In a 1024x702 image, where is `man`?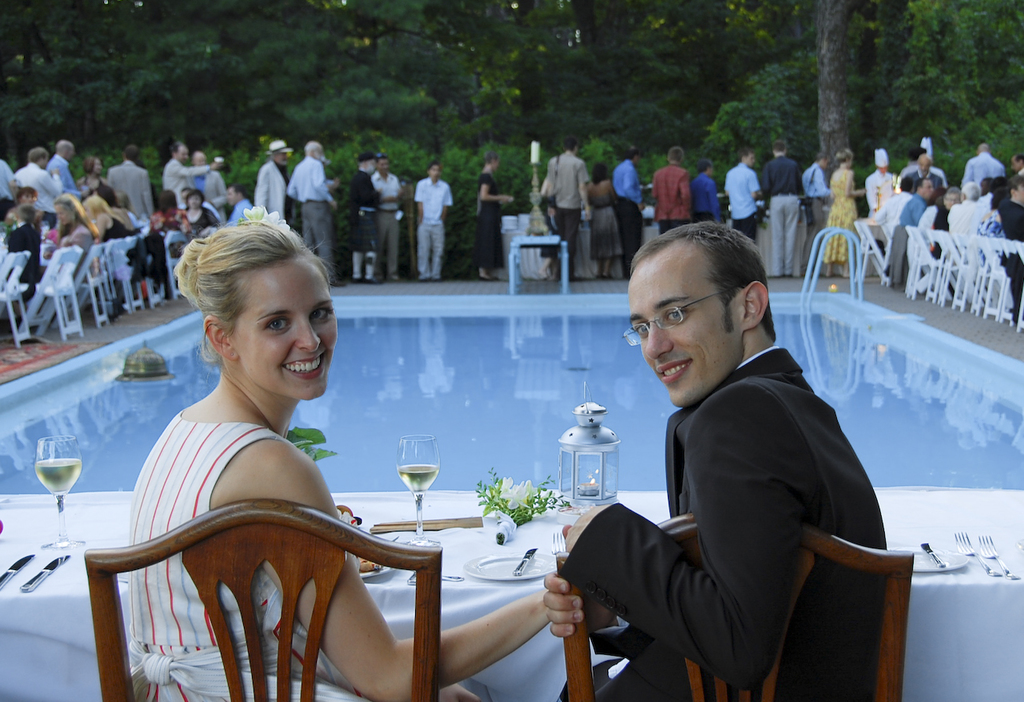
225:183:258:222.
